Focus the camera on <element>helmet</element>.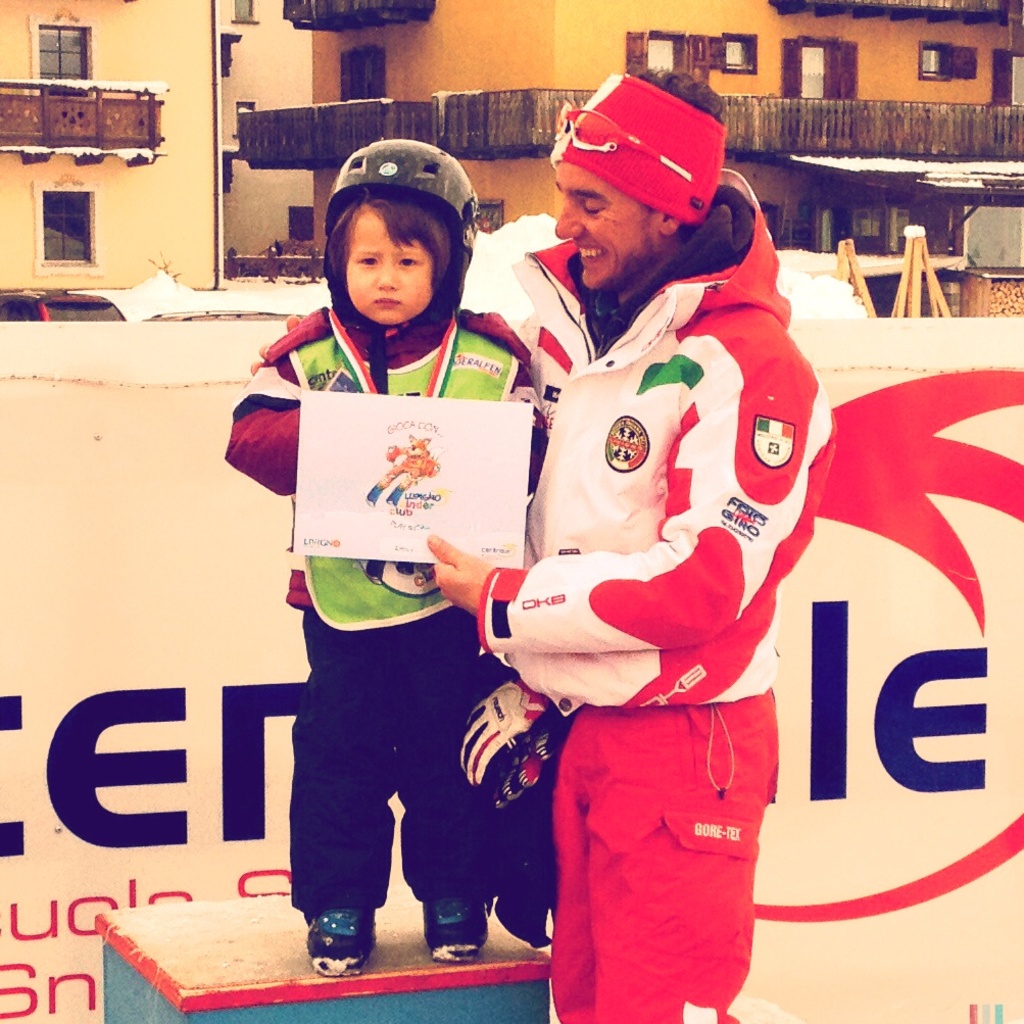
Focus region: (left=309, top=139, right=484, bottom=370).
